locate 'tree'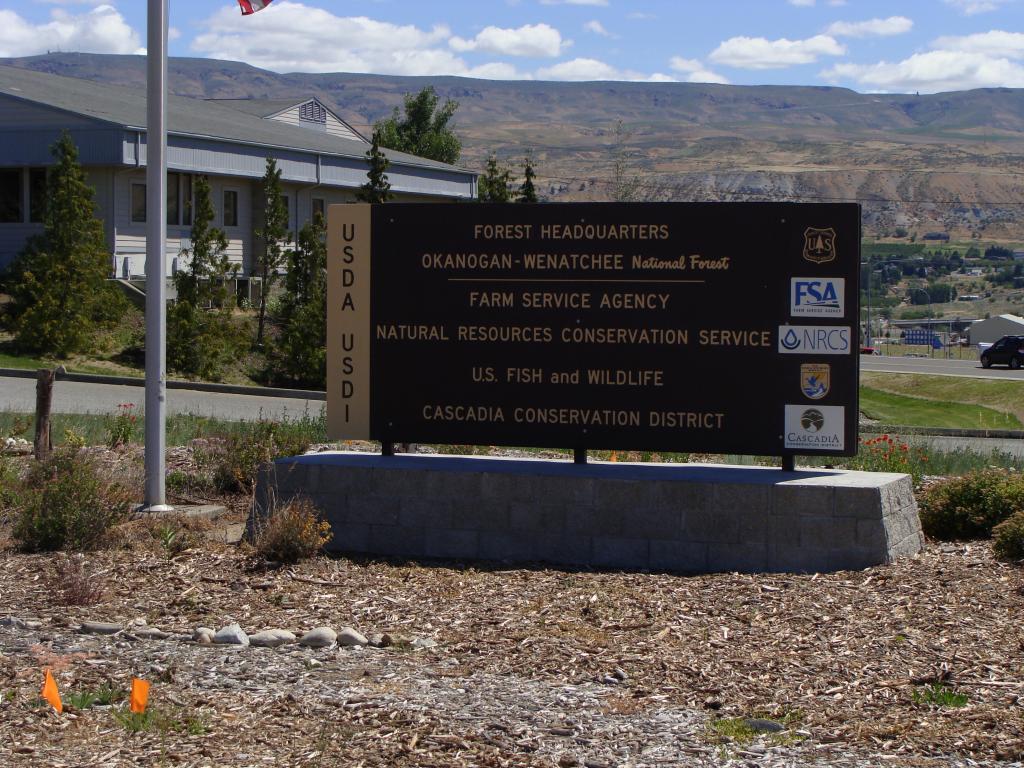
Rect(353, 146, 402, 204)
